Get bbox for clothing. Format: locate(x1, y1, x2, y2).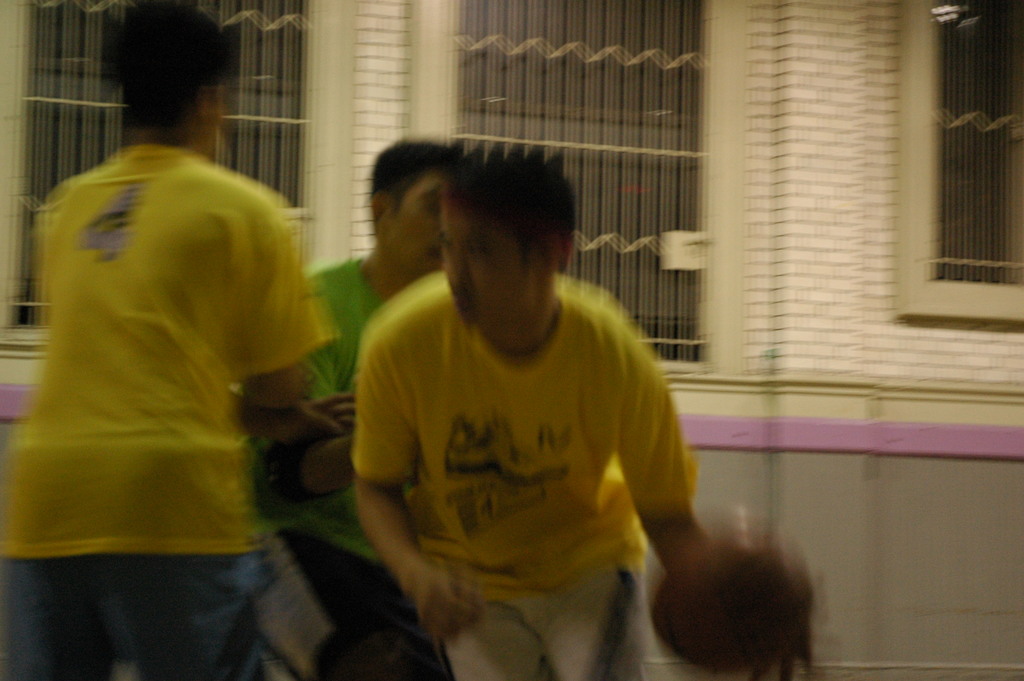
locate(246, 251, 463, 643).
